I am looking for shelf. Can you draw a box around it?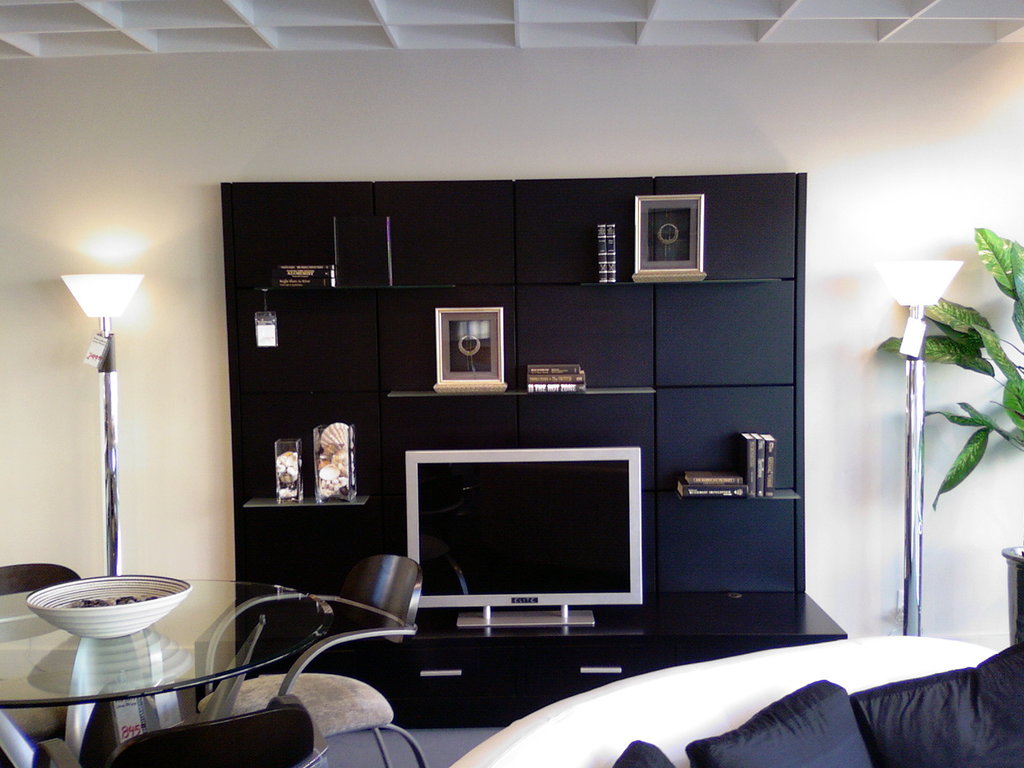
Sure, the bounding box is box=[239, 278, 465, 292].
